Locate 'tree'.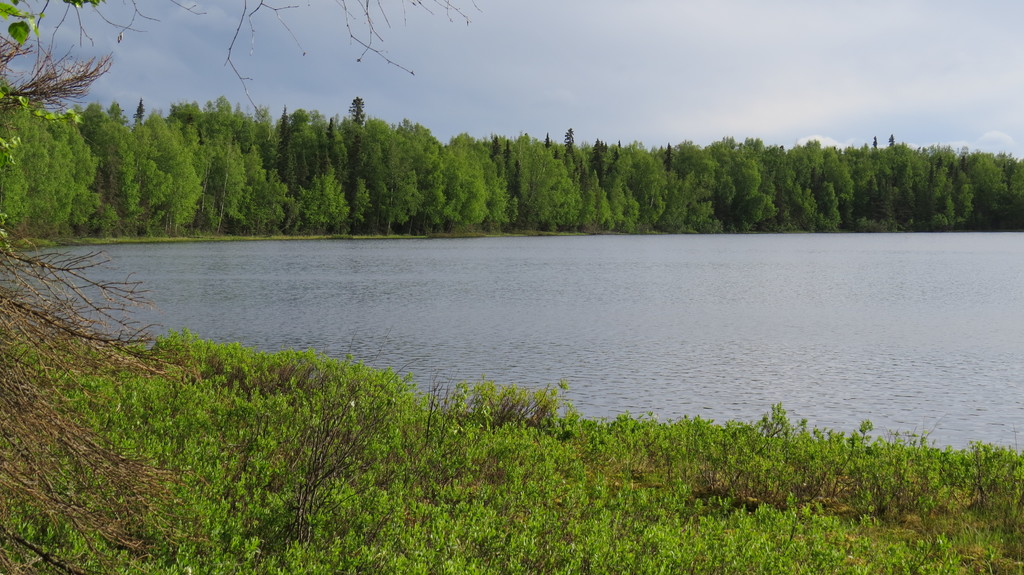
Bounding box: l=163, t=168, r=199, b=238.
